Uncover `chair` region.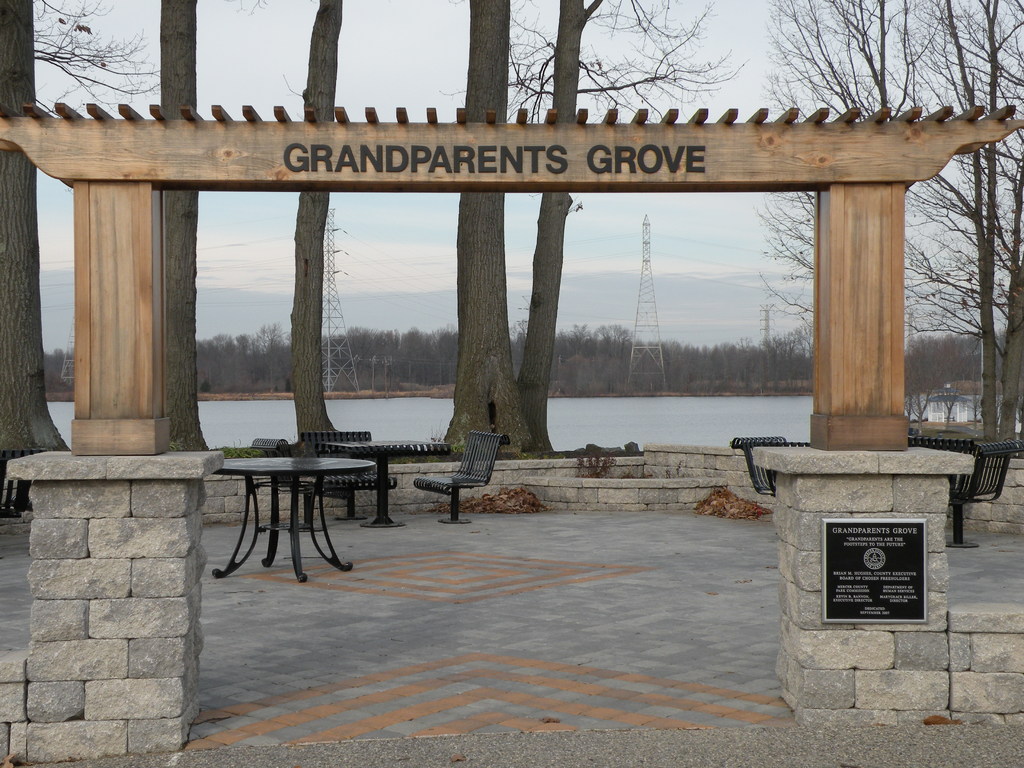
Uncovered: [left=950, top=441, right=1017, bottom=547].
